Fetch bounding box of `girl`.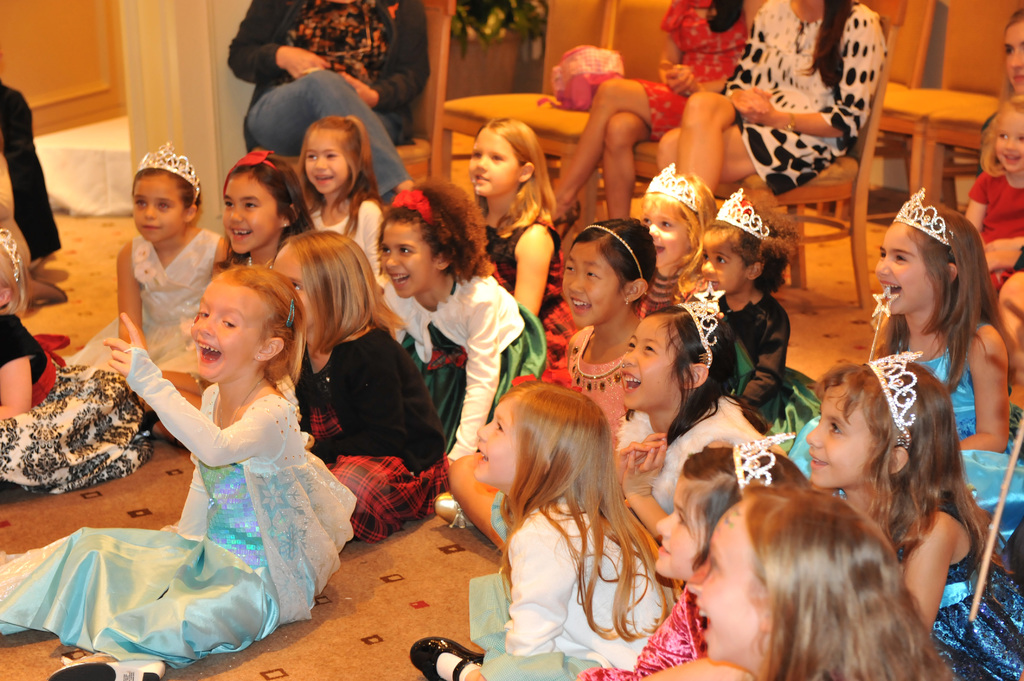
Bbox: bbox(433, 201, 670, 554).
